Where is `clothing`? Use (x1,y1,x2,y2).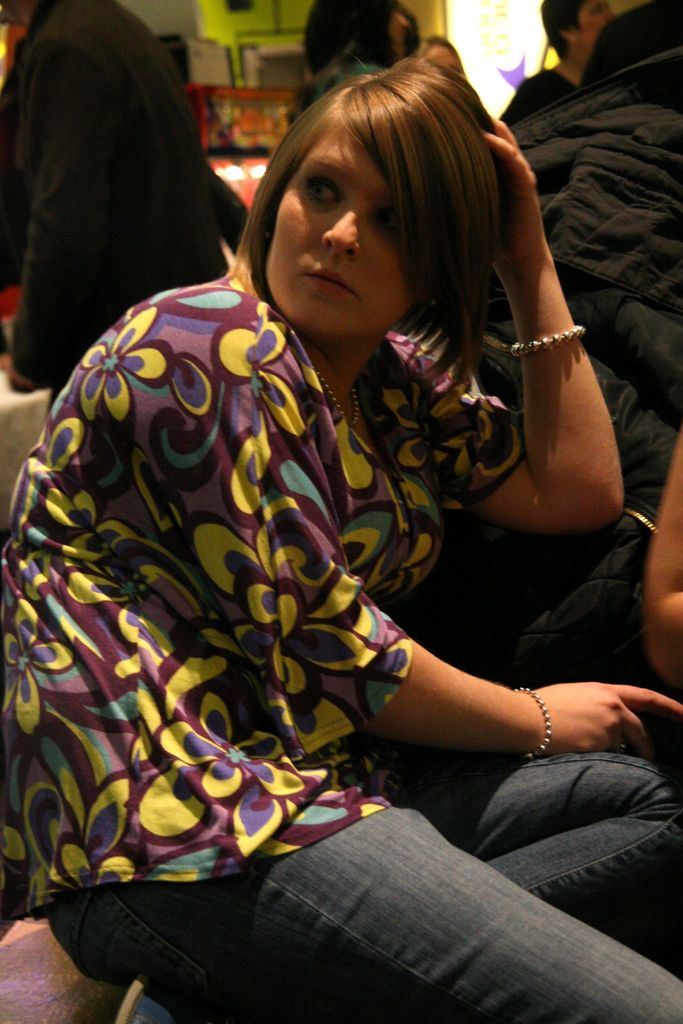
(477,0,682,273).
